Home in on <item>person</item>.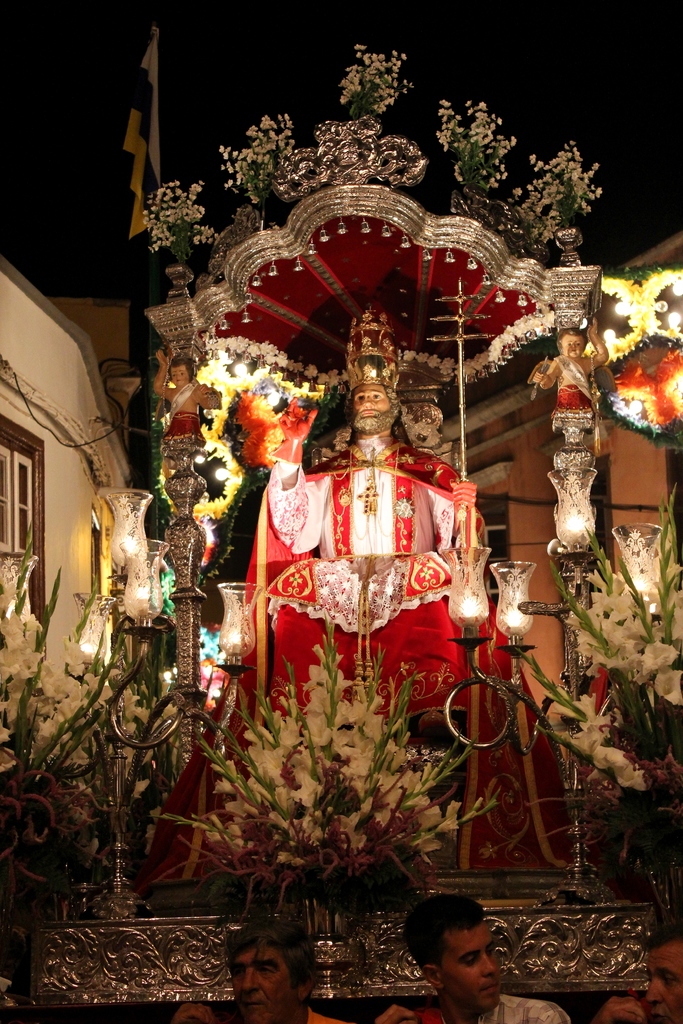
Homed in at x1=170 y1=932 x2=349 y2=1023.
